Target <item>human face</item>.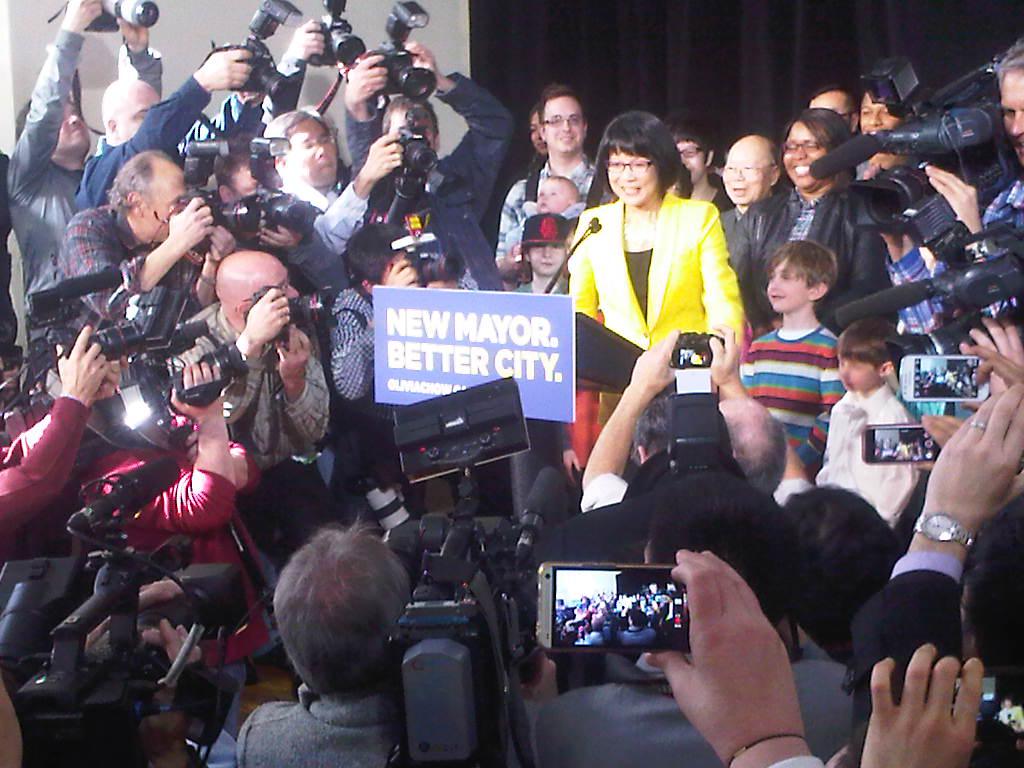
Target region: <bbox>1004, 66, 1023, 161</bbox>.
